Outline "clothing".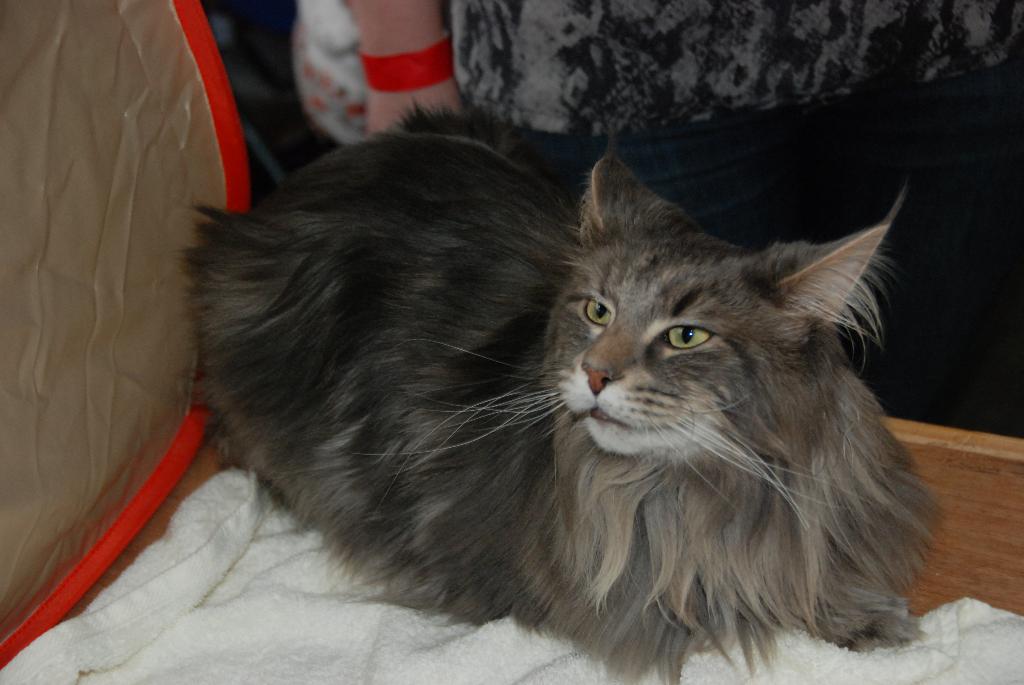
Outline: left=437, top=0, right=1023, bottom=247.
